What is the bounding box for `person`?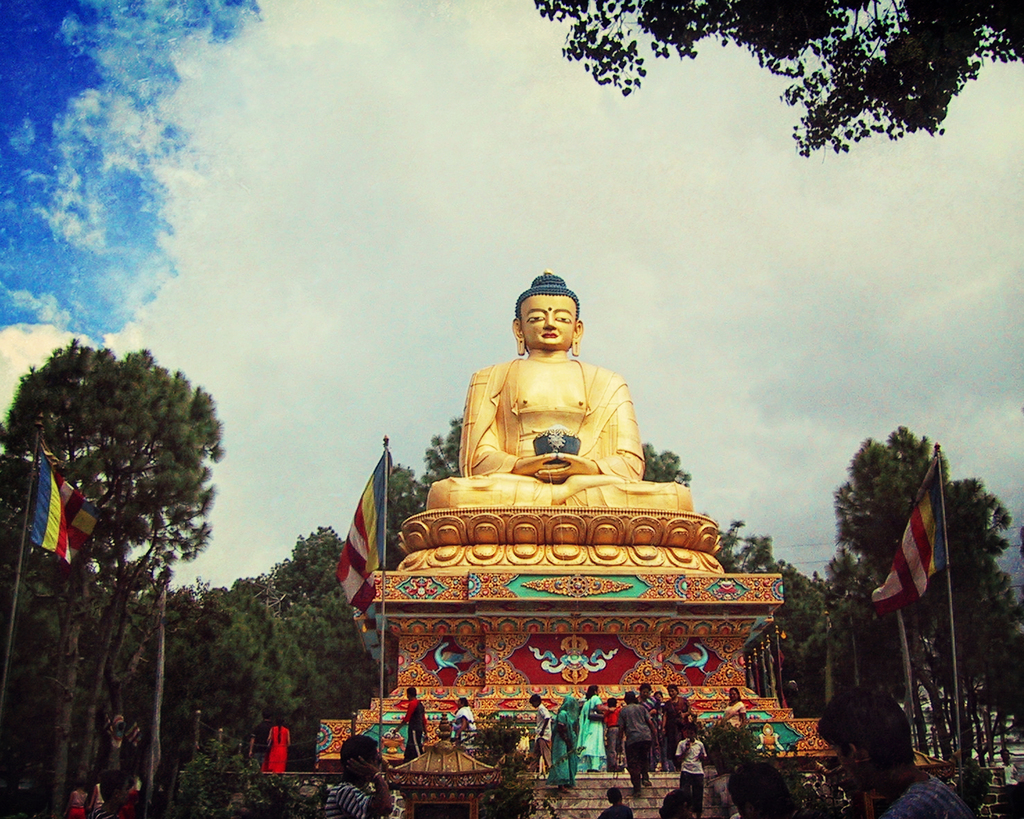
{"x1": 85, "y1": 773, "x2": 105, "y2": 813}.
